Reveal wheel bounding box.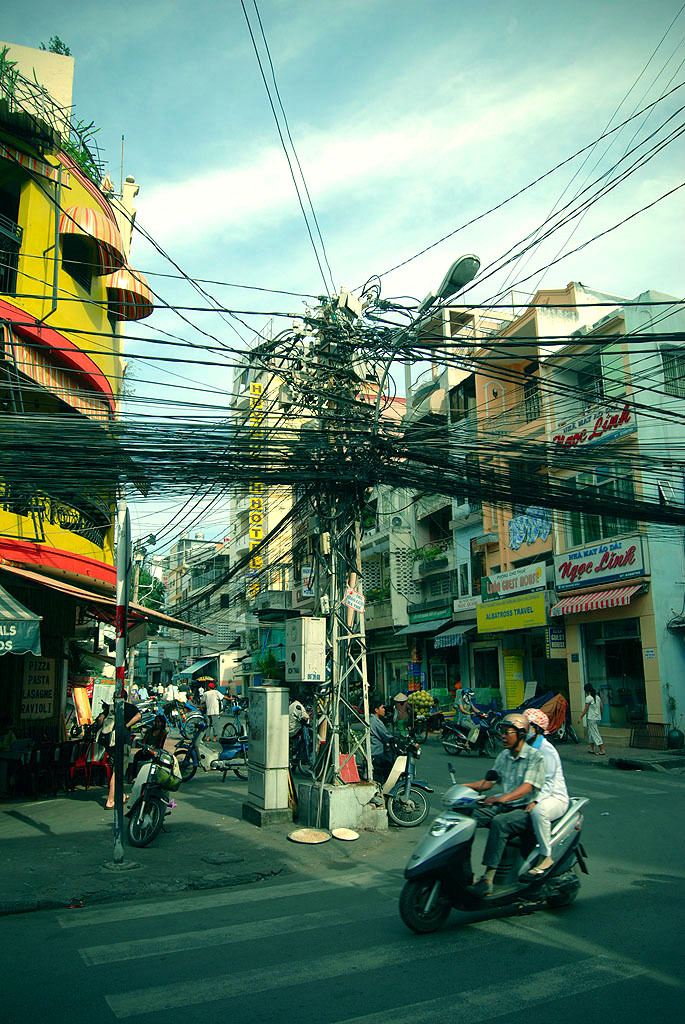
Revealed: <bbox>386, 785, 429, 824</bbox>.
